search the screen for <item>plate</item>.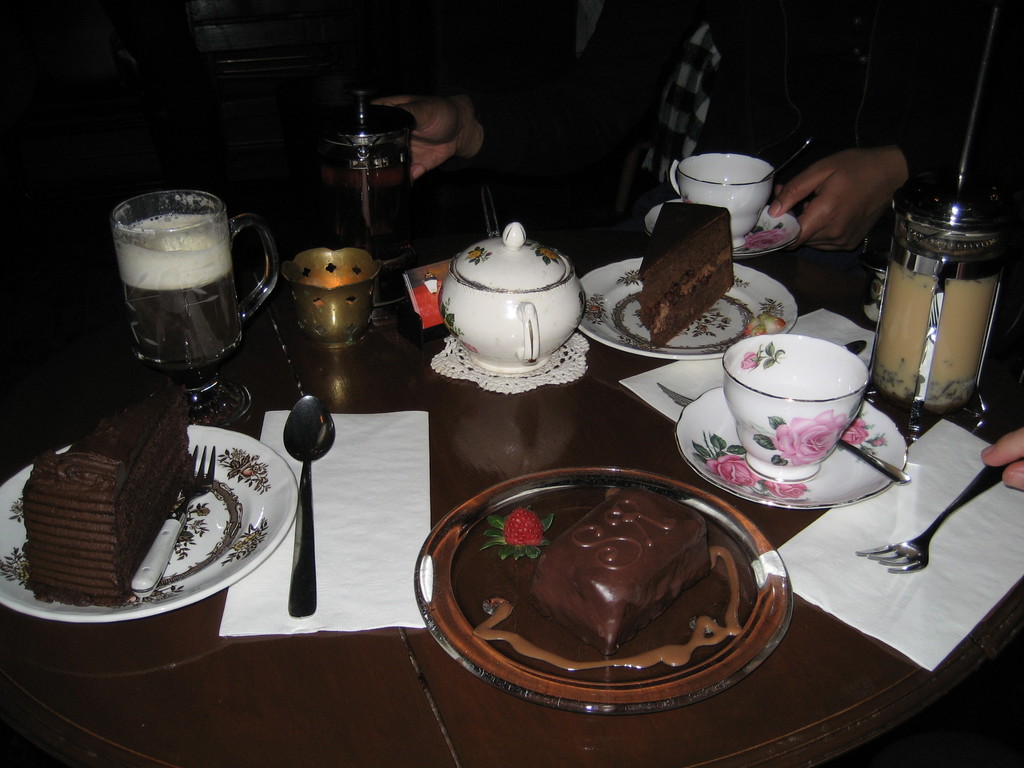
Found at locate(640, 207, 803, 262).
